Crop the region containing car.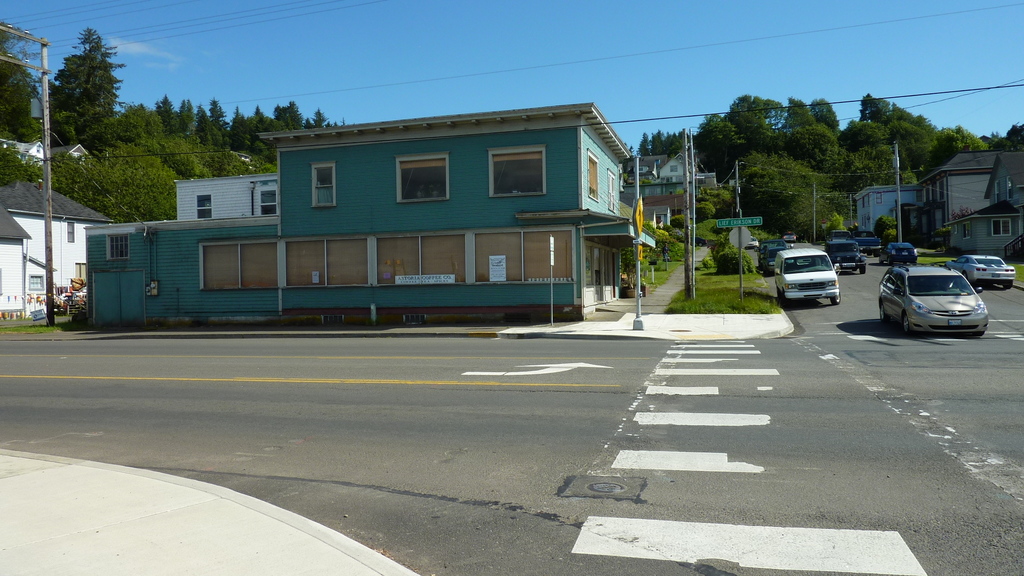
Crop region: region(945, 255, 1016, 289).
